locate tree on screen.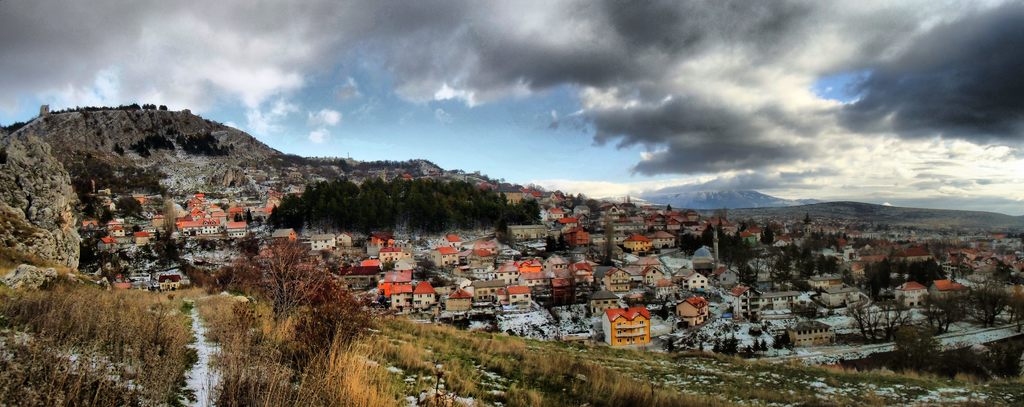
On screen at (x1=118, y1=199, x2=155, y2=213).
